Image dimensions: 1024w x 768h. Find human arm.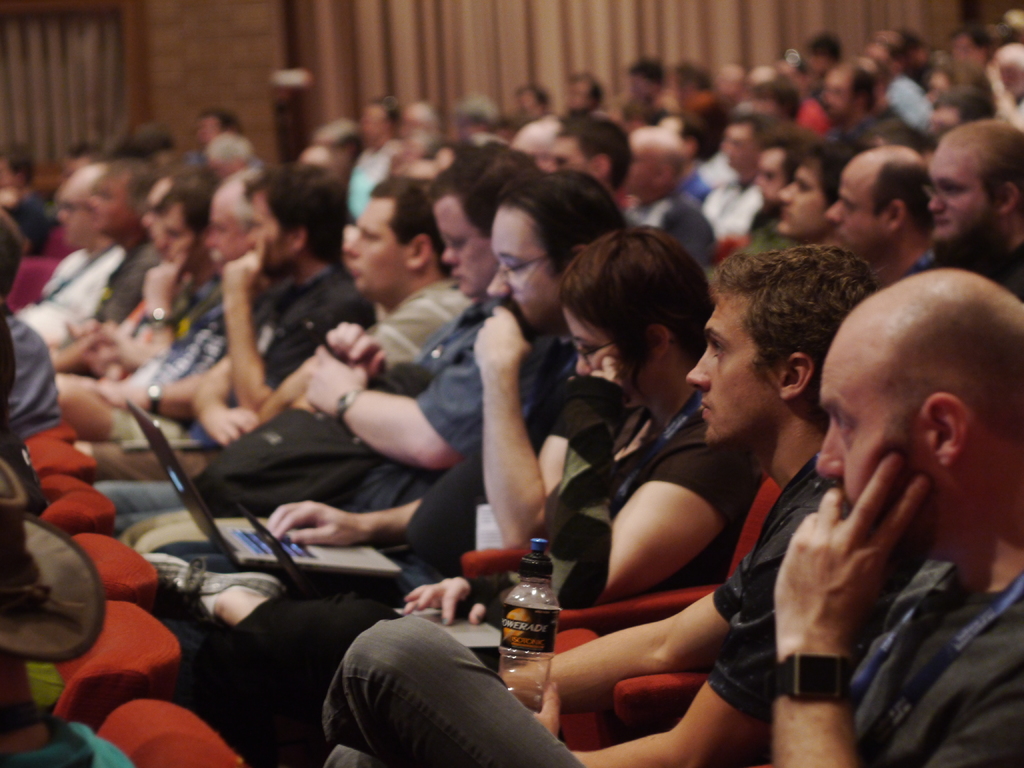
[x1=329, y1=315, x2=467, y2=392].
